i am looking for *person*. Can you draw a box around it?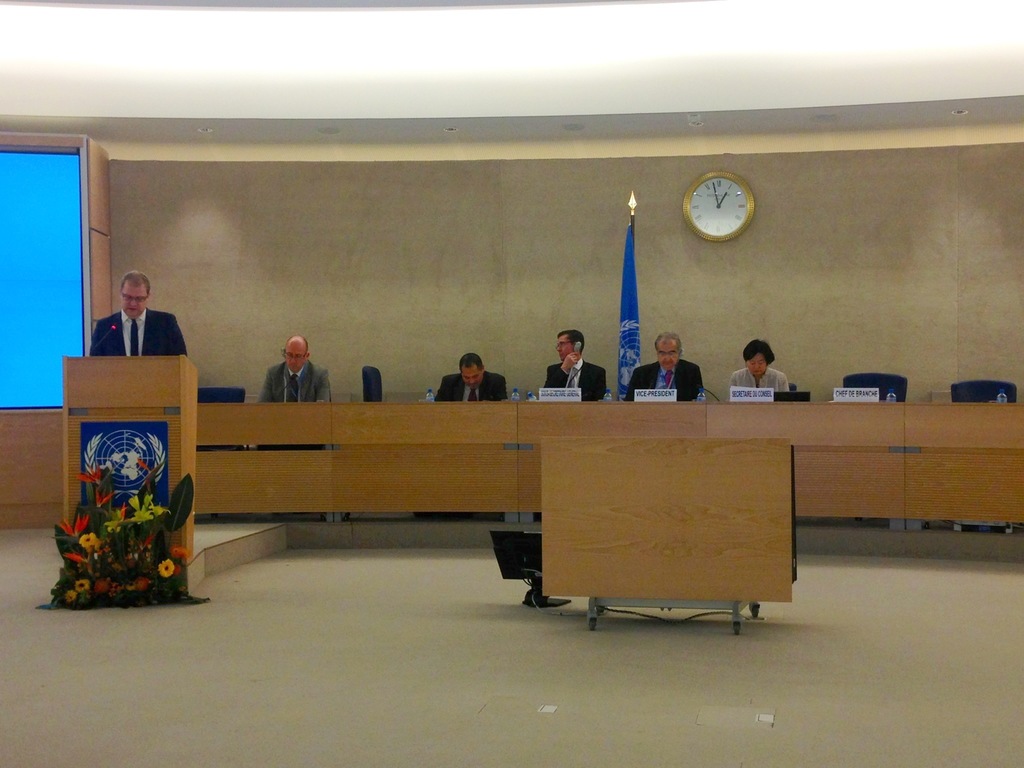
Sure, the bounding box is x1=733 y1=340 x2=784 y2=390.
